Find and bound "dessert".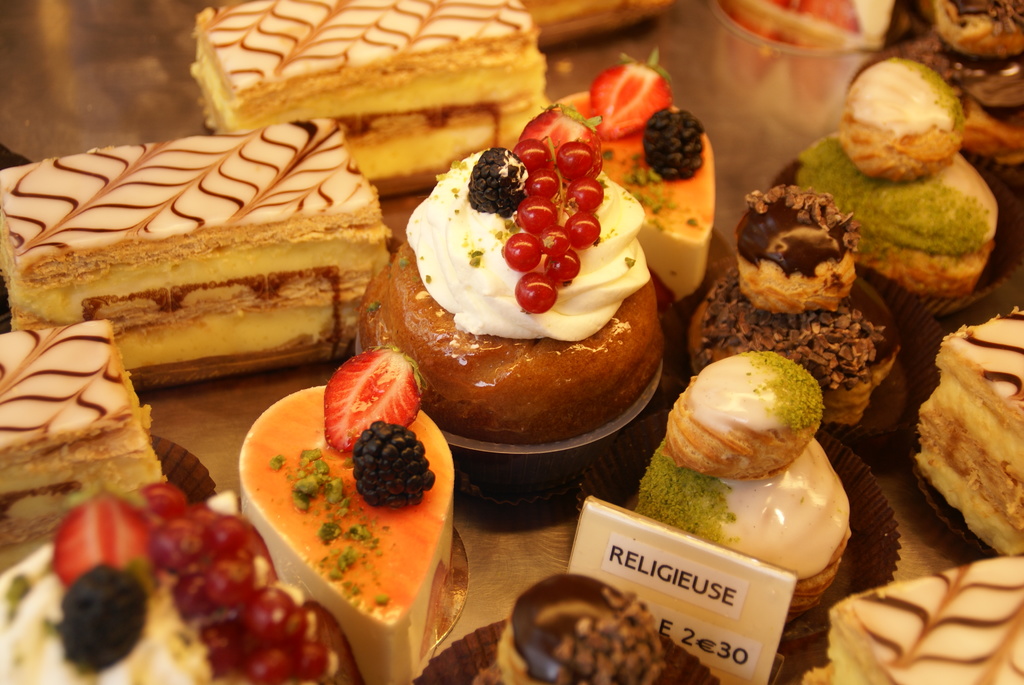
Bound: bbox=(420, 573, 698, 684).
